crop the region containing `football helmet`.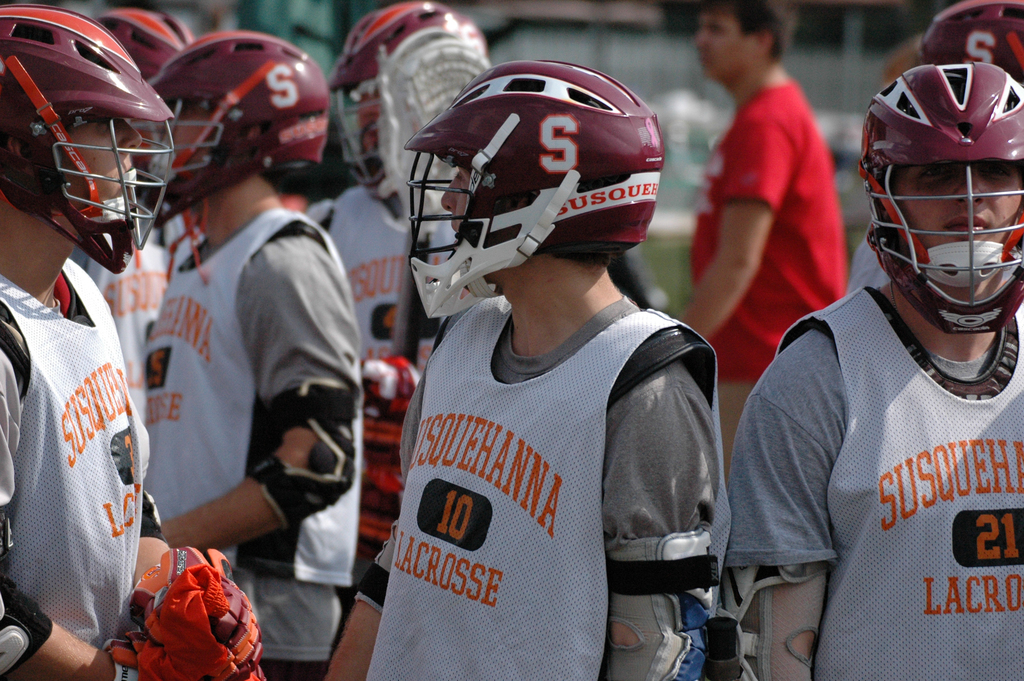
Crop region: 97 4 199 89.
